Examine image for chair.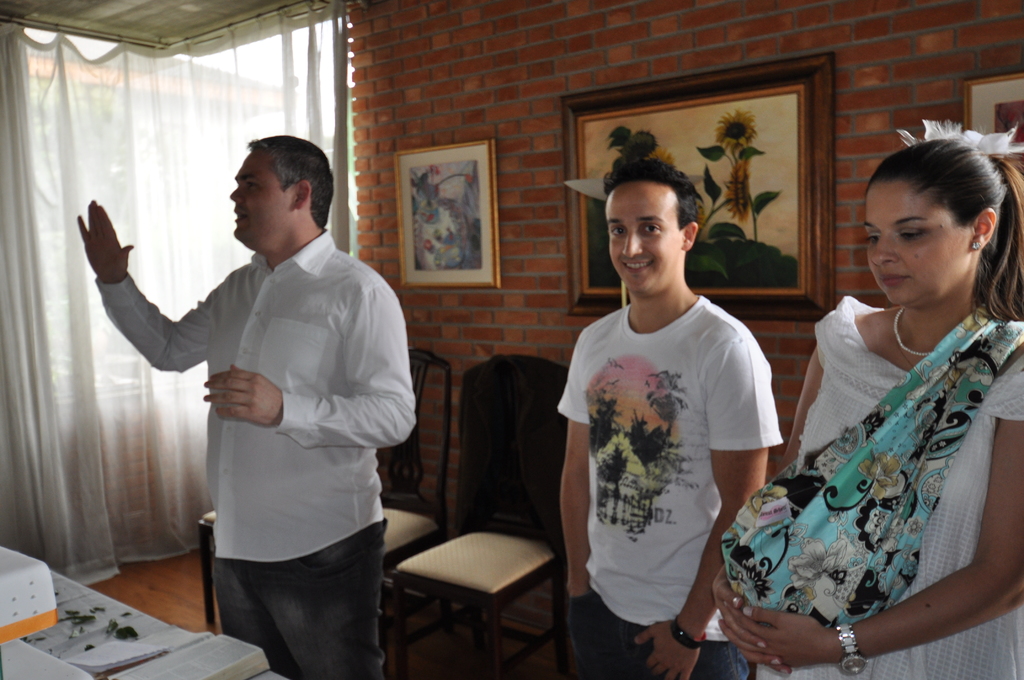
Examination result: [x1=388, y1=352, x2=569, y2=679].
